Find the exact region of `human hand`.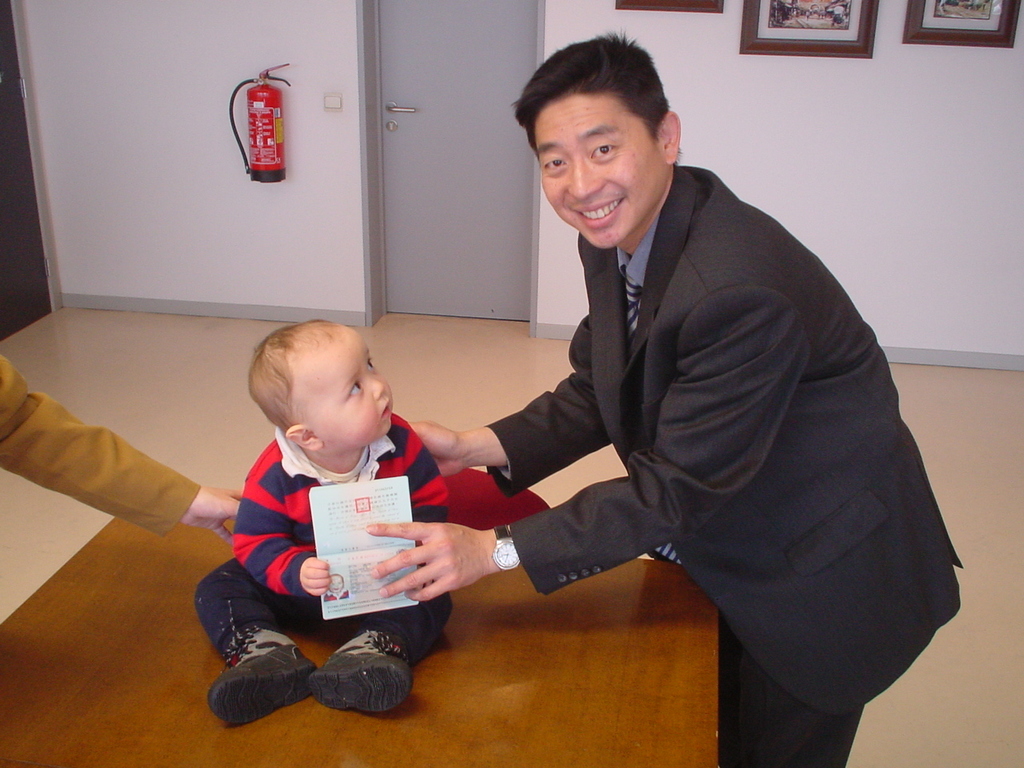
Exact region: <region>297, 556, 331, 598</region>.
